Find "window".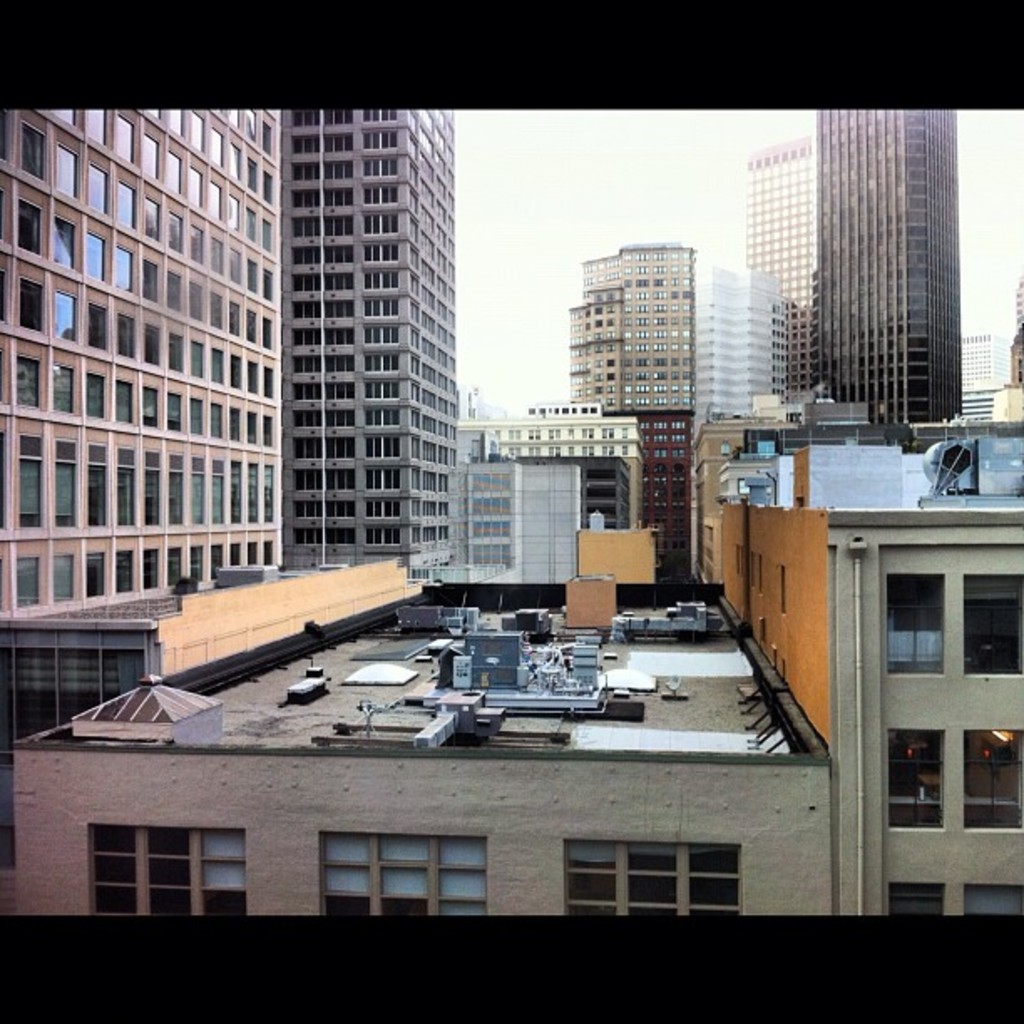
[566, 838, 748, 919].
